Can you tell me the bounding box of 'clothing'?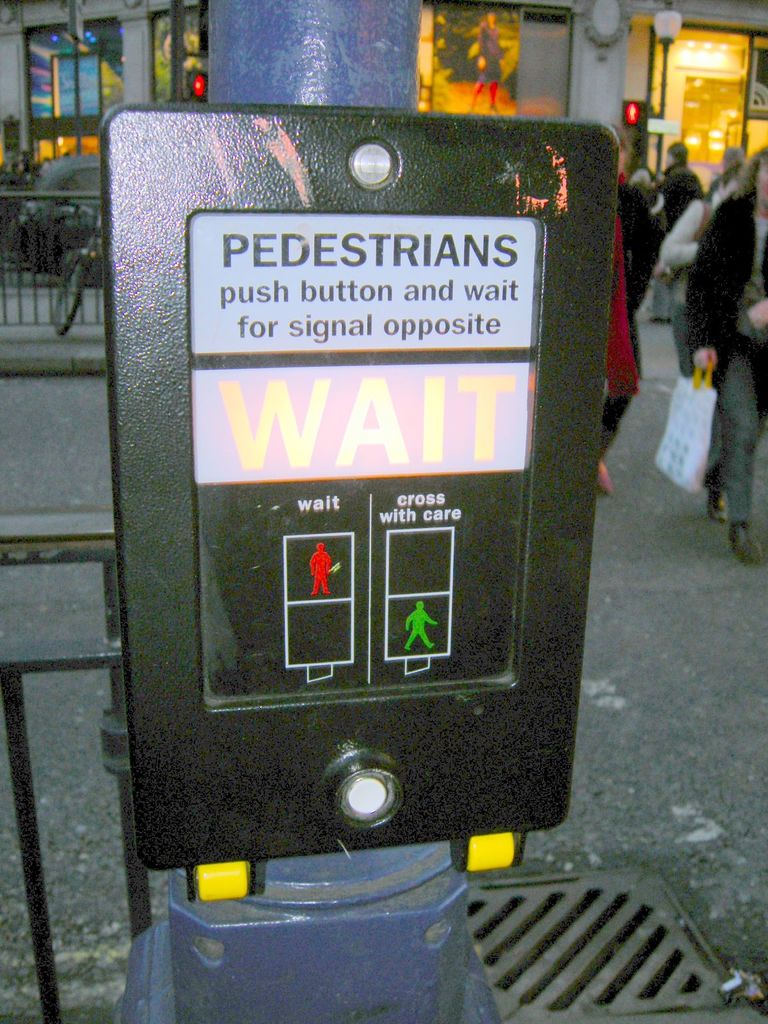
<region>688, 186, 767, 538</region>.
